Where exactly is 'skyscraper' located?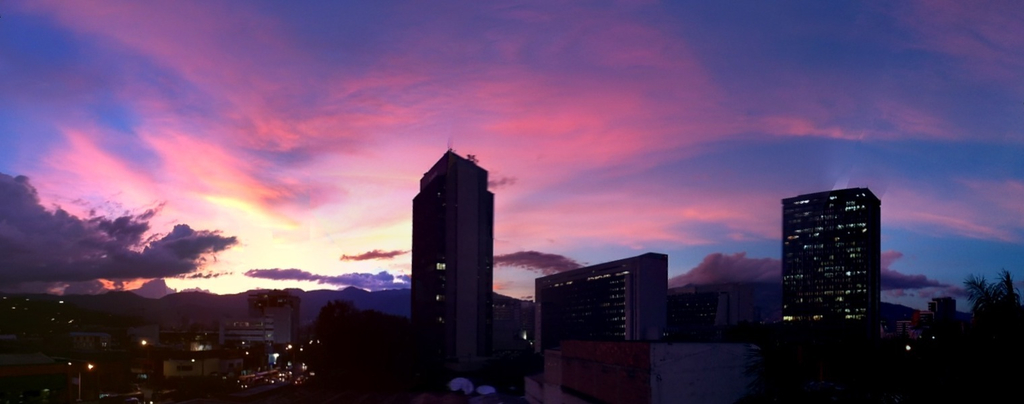
Its bounding box is bbox(770, 183, 898, 343).
